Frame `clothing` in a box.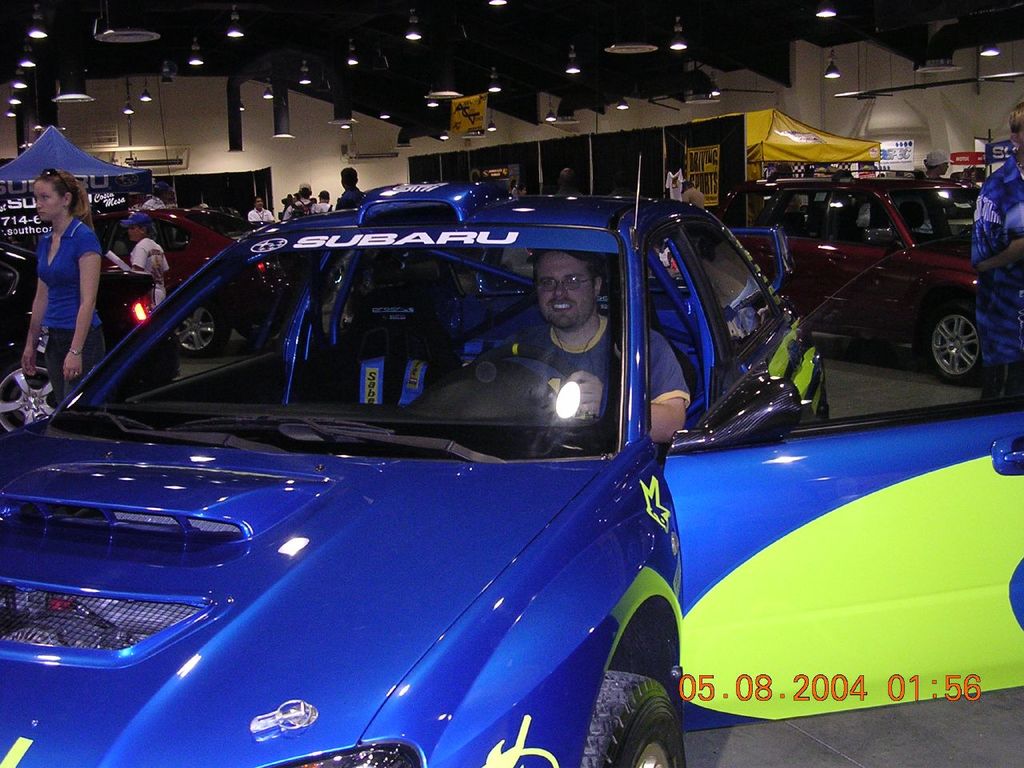
rect(306, 190, 326, 210).
